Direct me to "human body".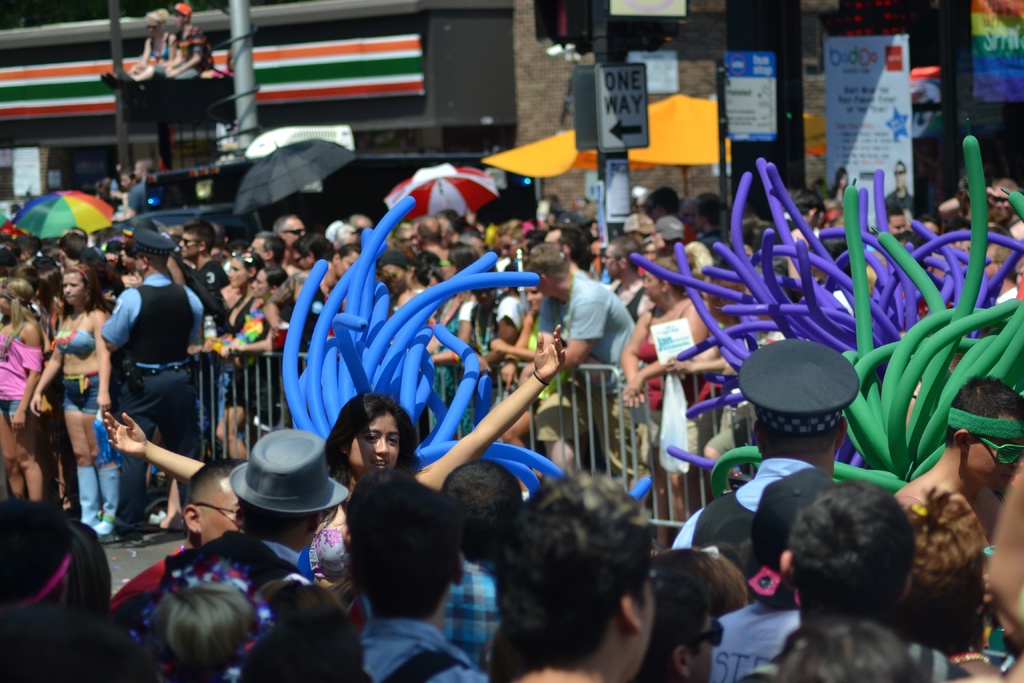
Direction: [925, 225, 936, 236].
